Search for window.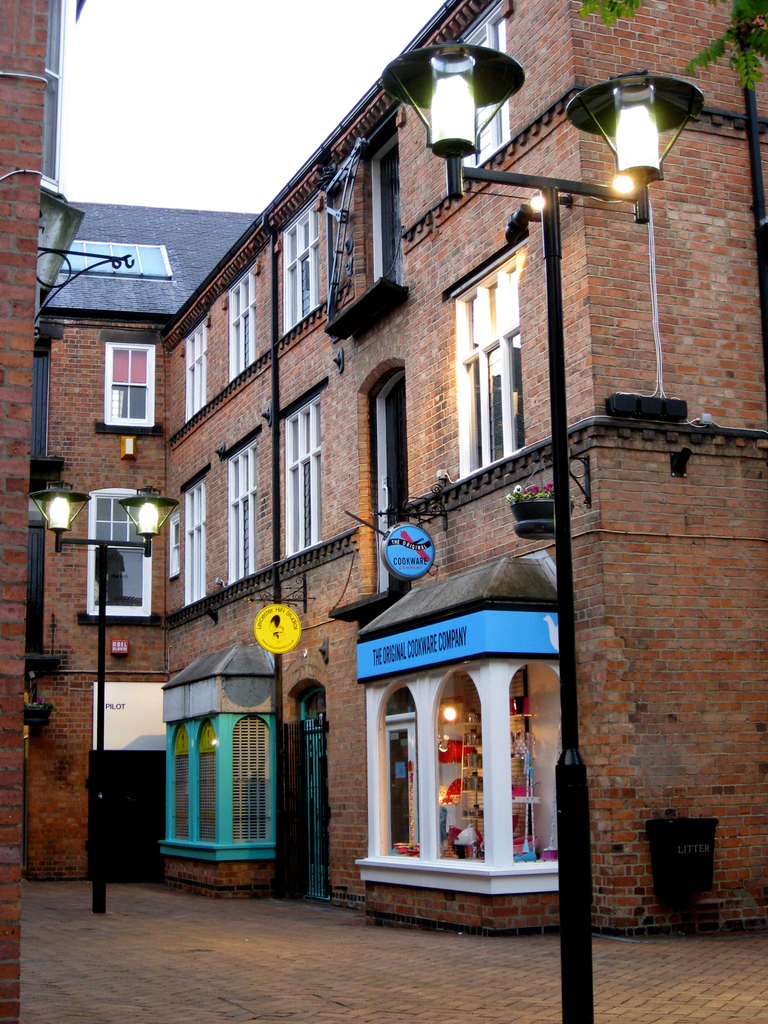
Found at left=100, top=344, right=156, bottom=428.
